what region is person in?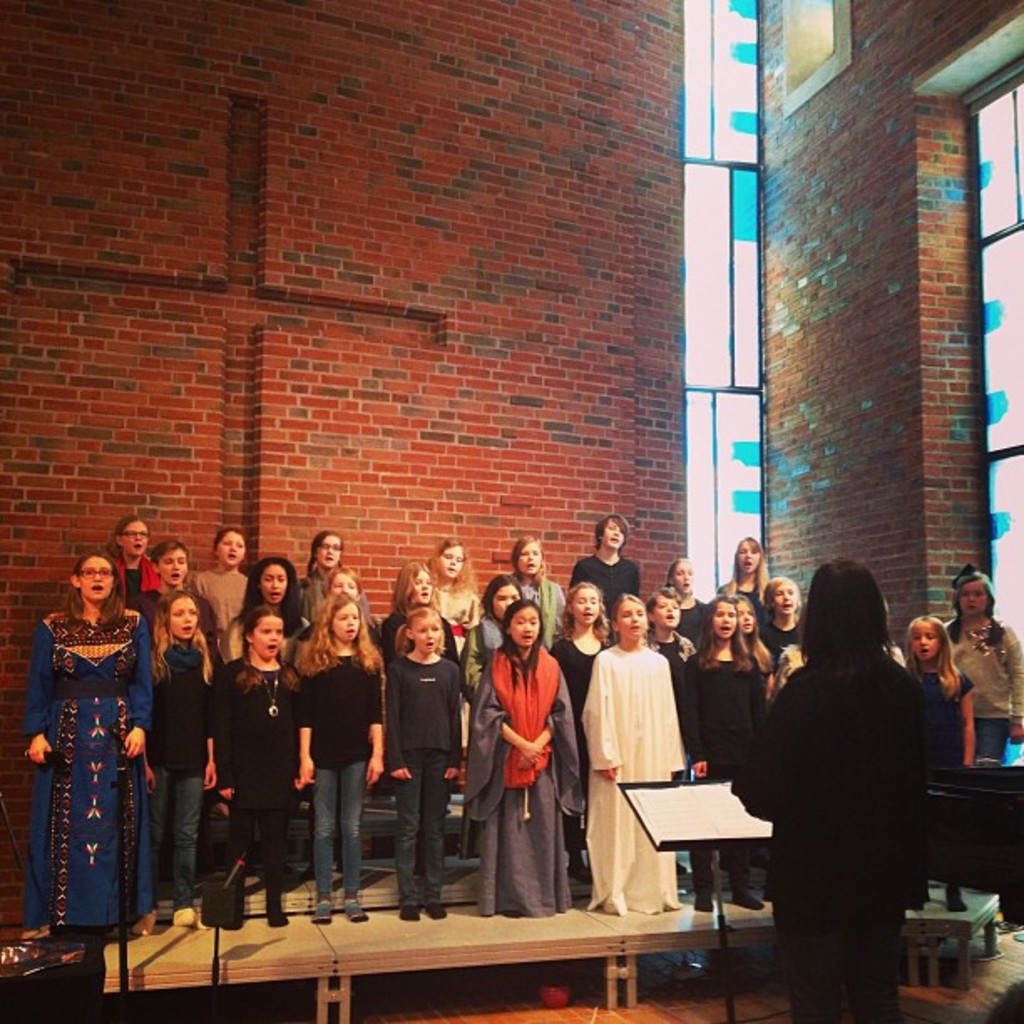
bbox=[673, 559, 714, 654].
